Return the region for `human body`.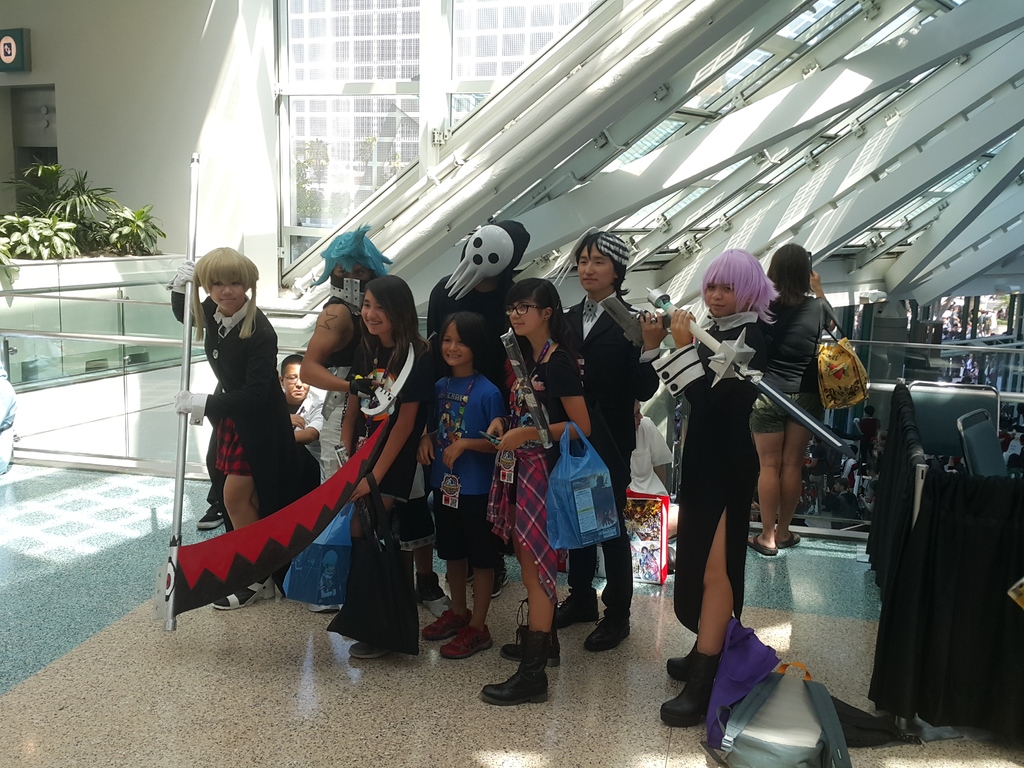
bbox(735, 236, 840, 555).
